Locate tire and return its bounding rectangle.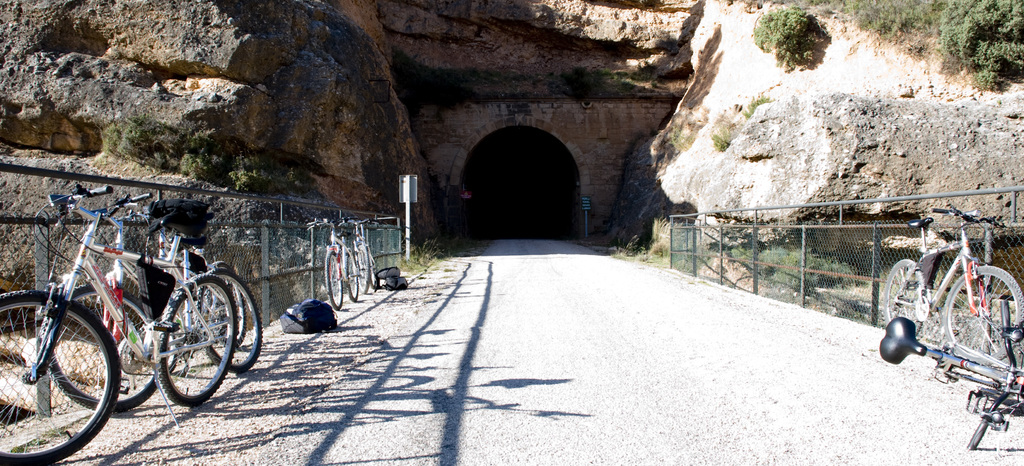
l=919, t=348, r=1023, b=392.
